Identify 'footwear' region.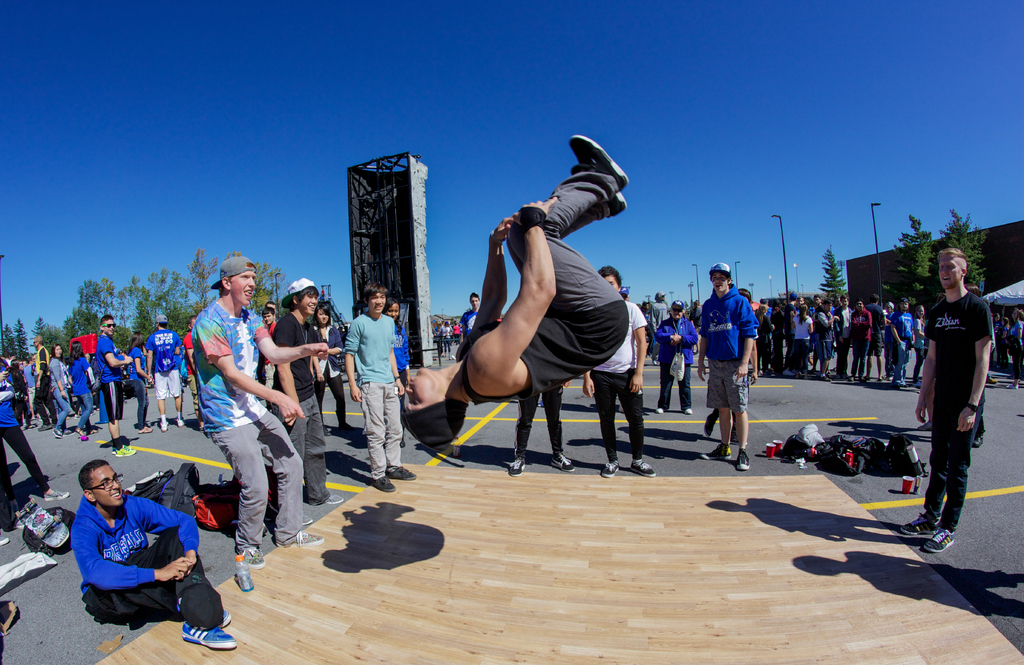
Region: locate(598, 452, 618, 477).
